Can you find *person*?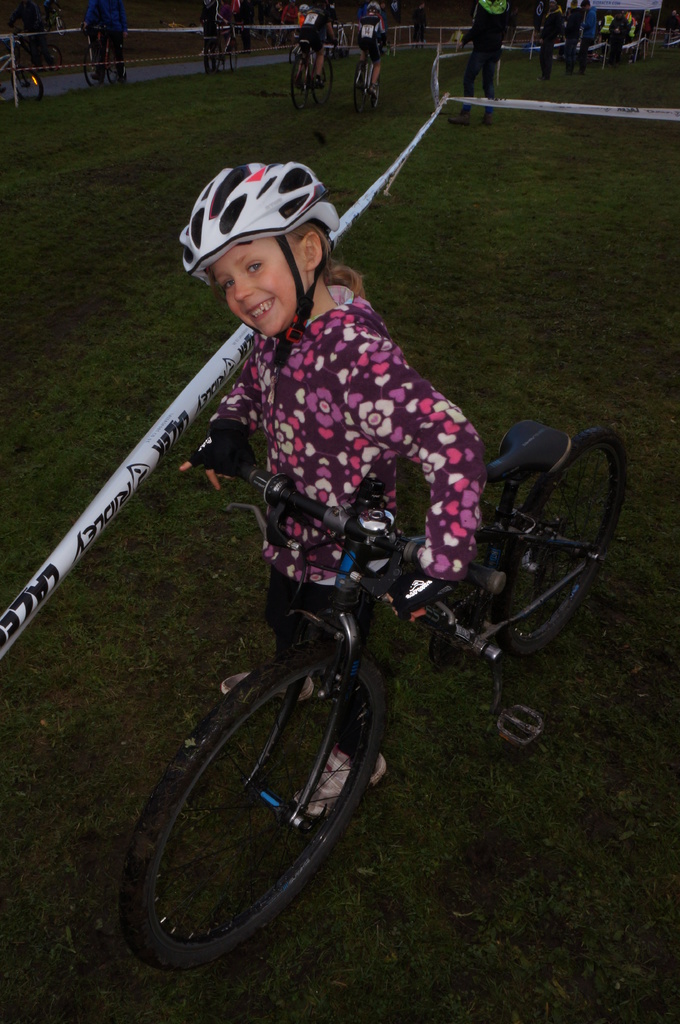
Yes, bounding box: (left=177, top=179, right=491, bottom=821).
